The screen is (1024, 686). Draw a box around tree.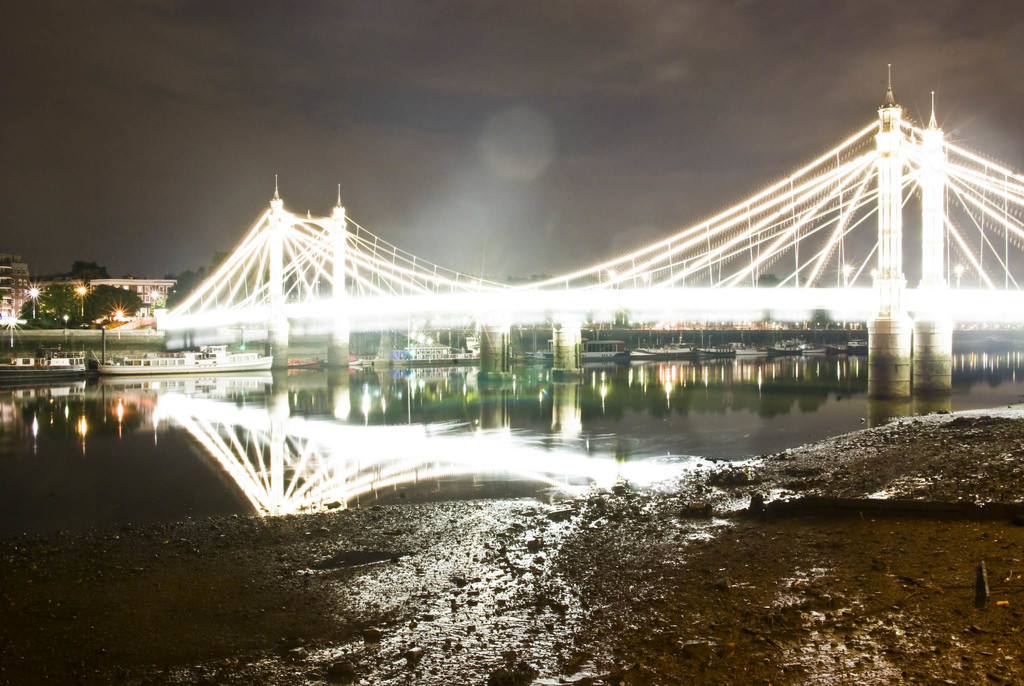
(left=164, top=268, right=208, bottom=352).
